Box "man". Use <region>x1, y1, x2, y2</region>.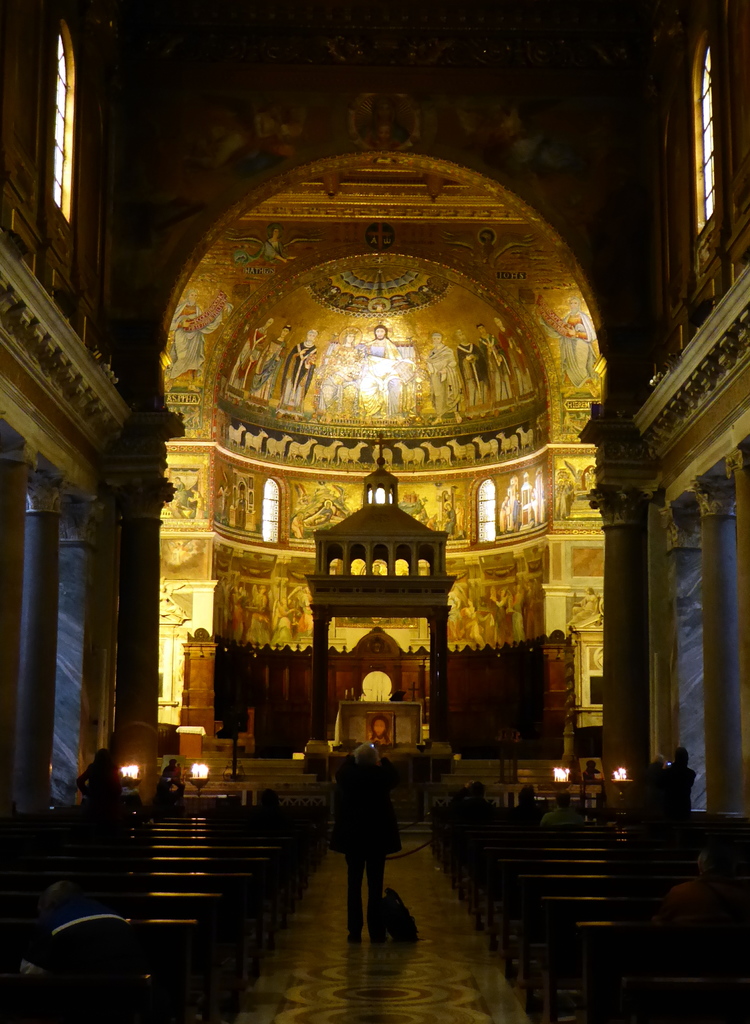
<region>249, 323, 291, 406</region>.
